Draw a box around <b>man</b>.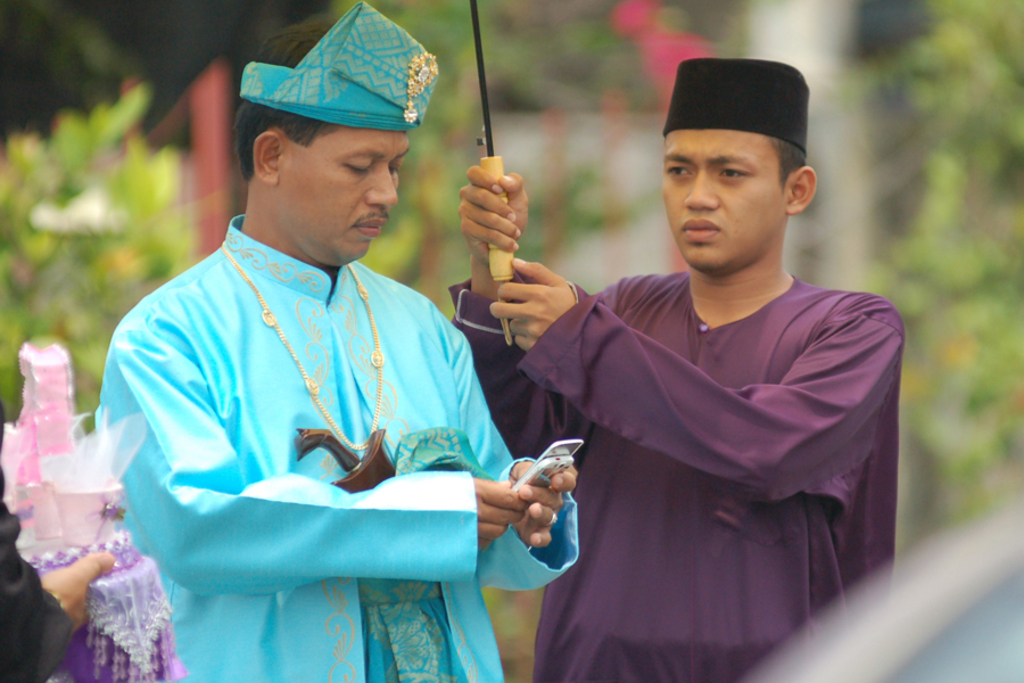
90 14 578 681.
